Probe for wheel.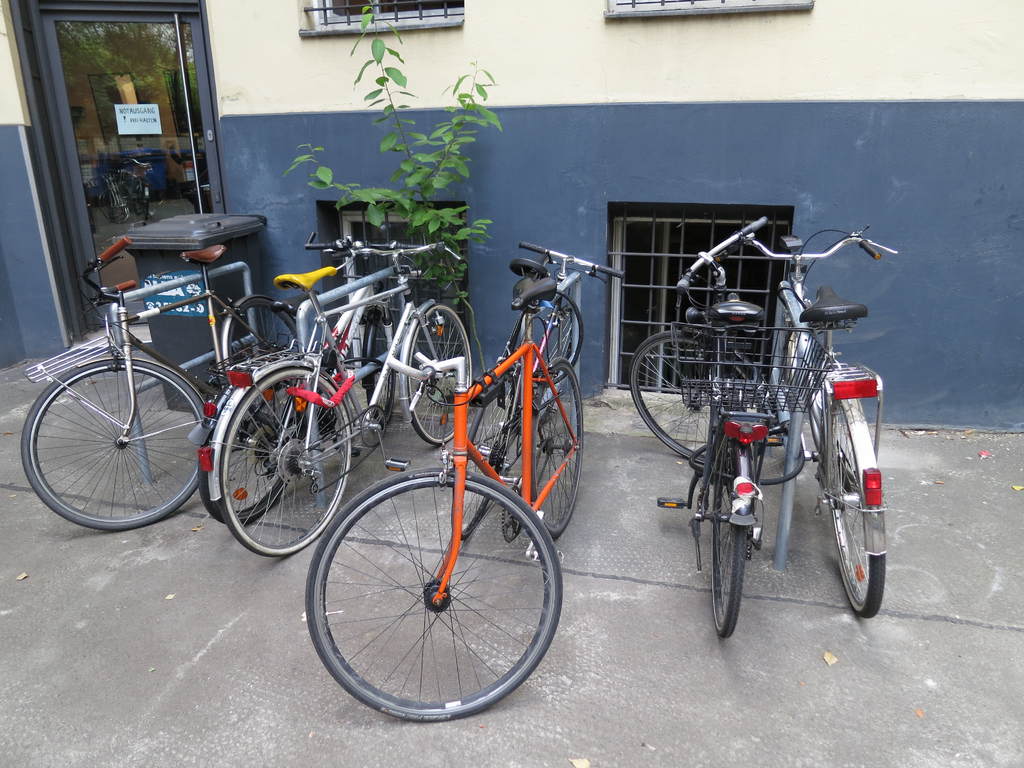
Probe result: <bbox>367, 310, 398, 424</bbox>.
